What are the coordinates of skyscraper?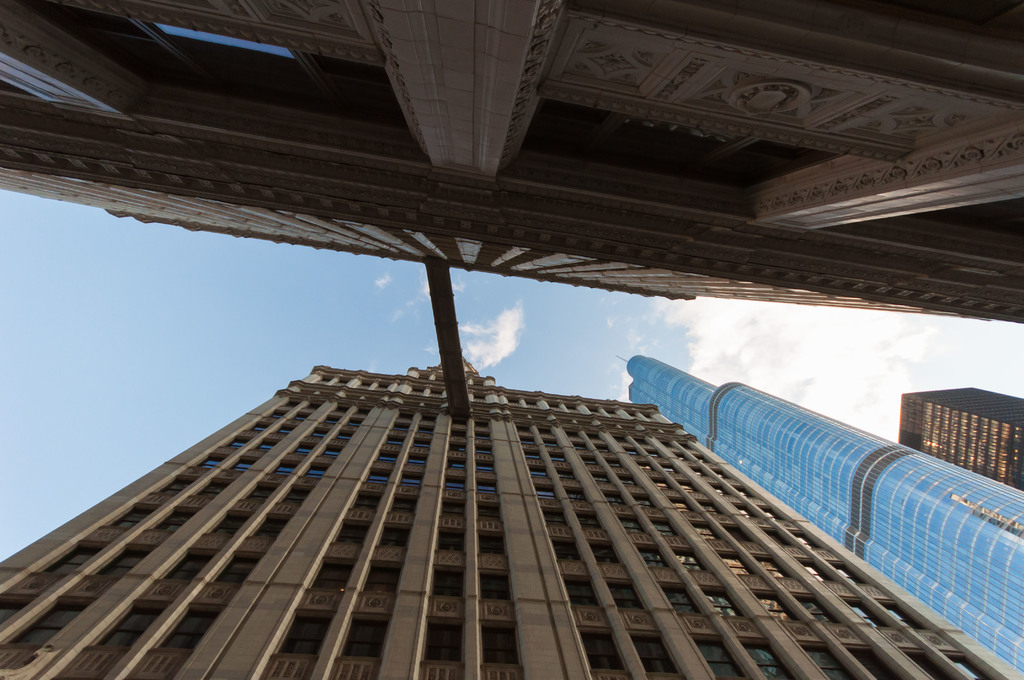
{"x1": 613, "y1": 350, "x2": 1023, "y2": 679}.
